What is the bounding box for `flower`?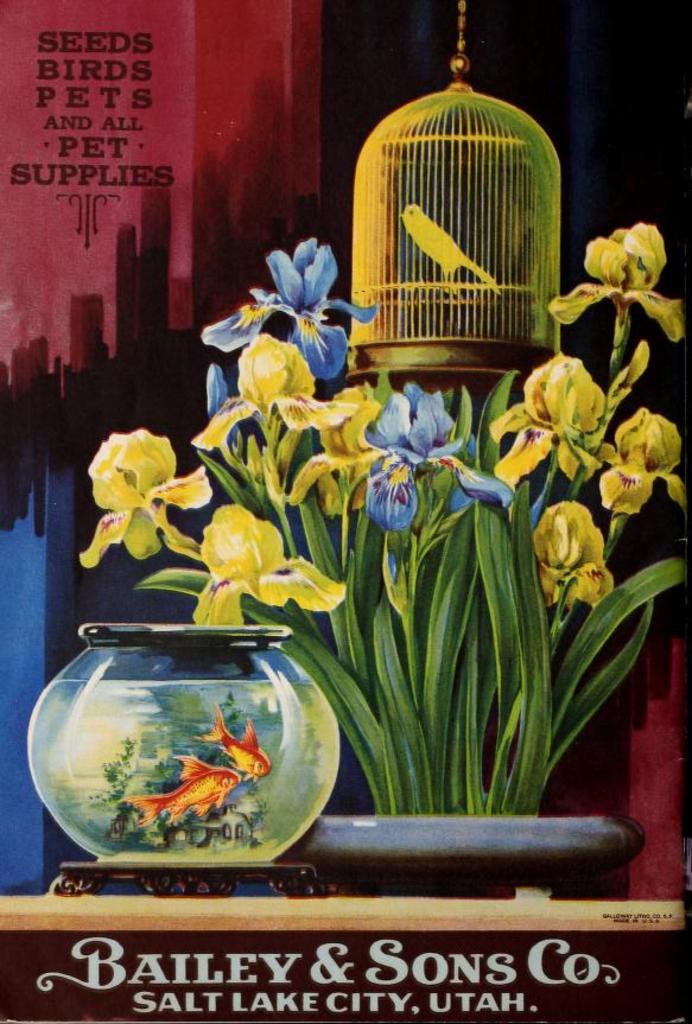
(x1=191, y1=333, x2=355, y2=496).
